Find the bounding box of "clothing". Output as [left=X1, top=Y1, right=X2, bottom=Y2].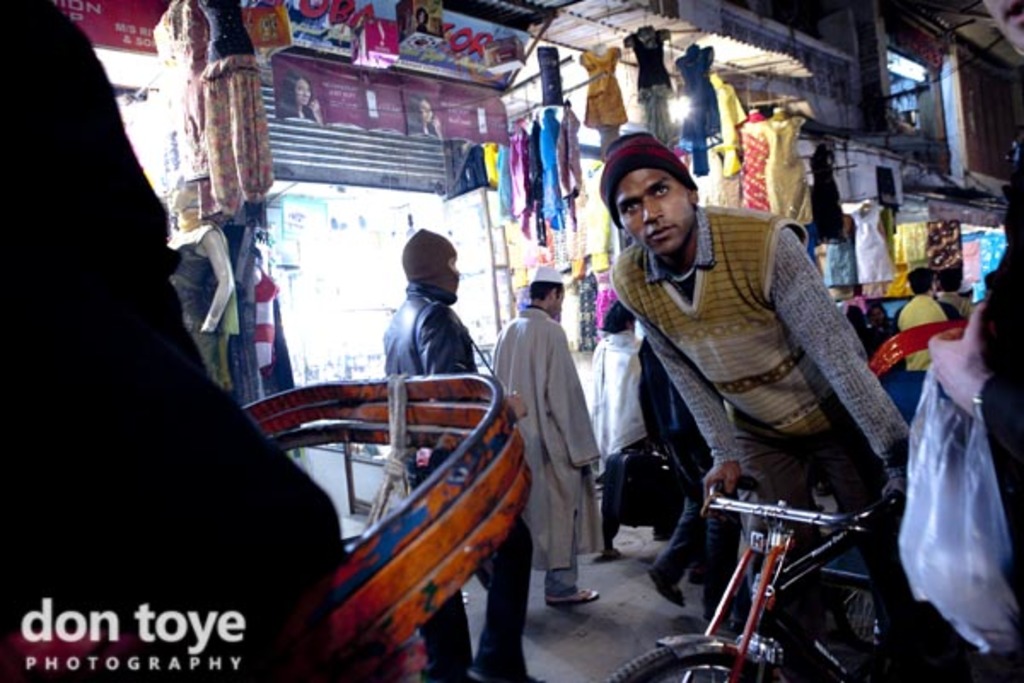
[left=493, top=302, right=601, bottom=593].
